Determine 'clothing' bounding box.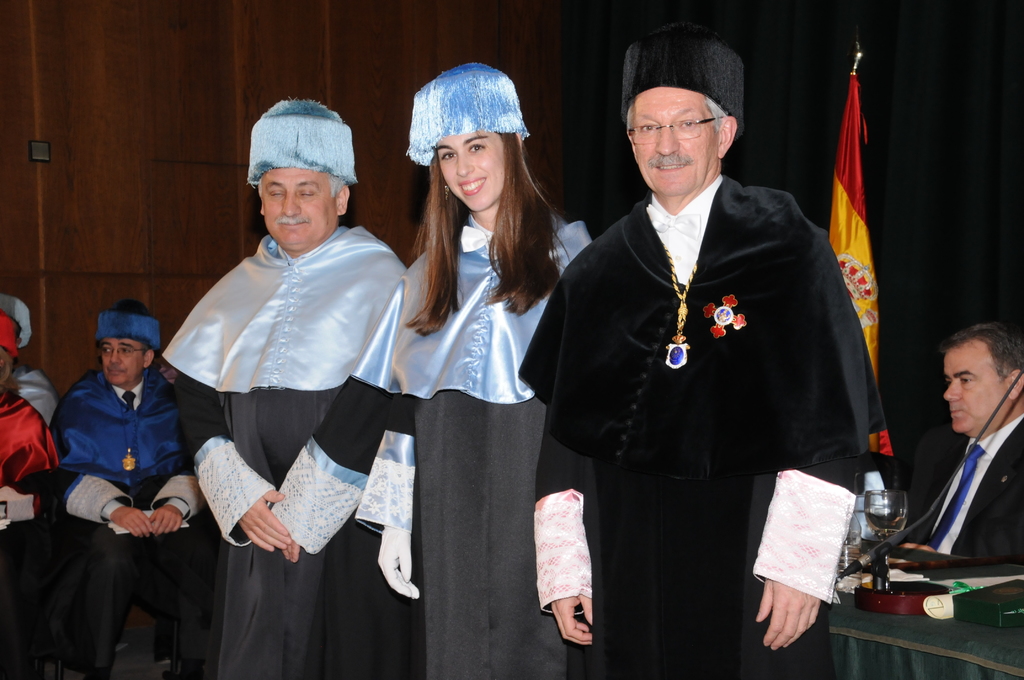
Determined: bbox=(0, 376, 61, 490).
